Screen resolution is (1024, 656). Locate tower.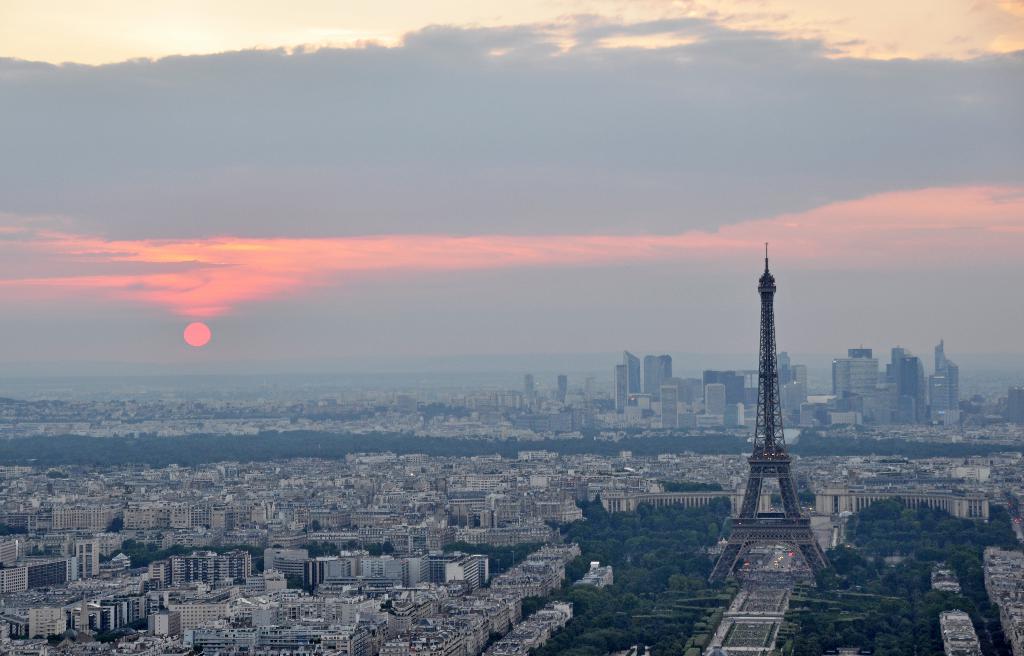
{"left": 705, "top": 384, "right": 728, "bottom": 423}.
